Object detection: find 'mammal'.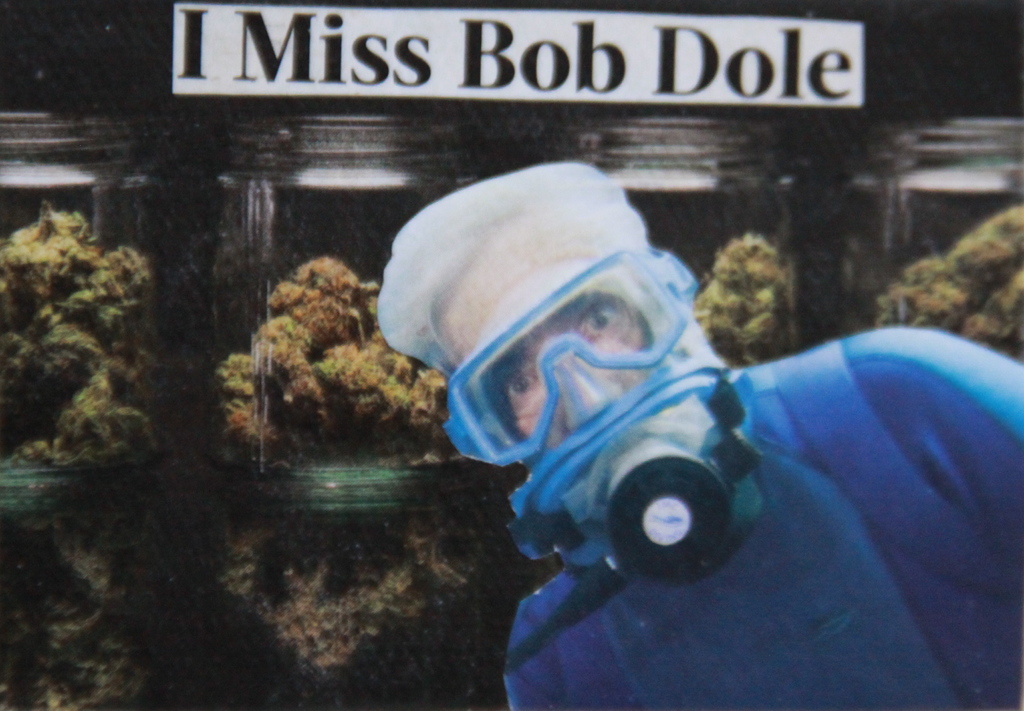
Rect(378, 156, 1020, 709).
